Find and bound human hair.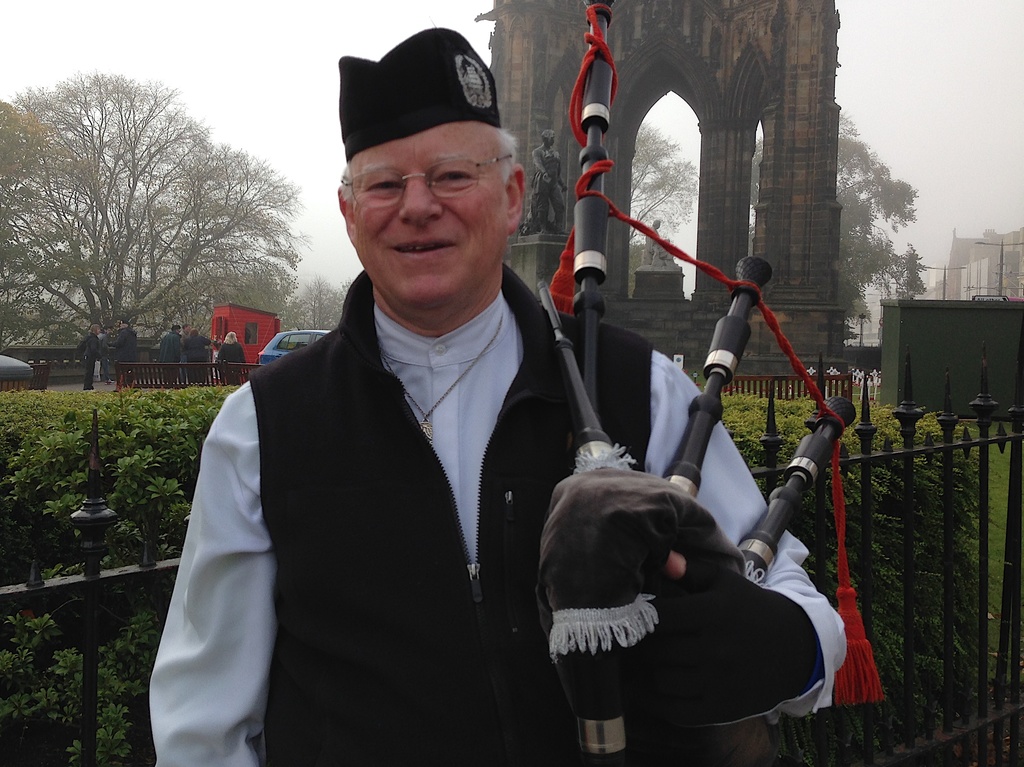
Bound: bbox=[340, 129, 517, 205].
